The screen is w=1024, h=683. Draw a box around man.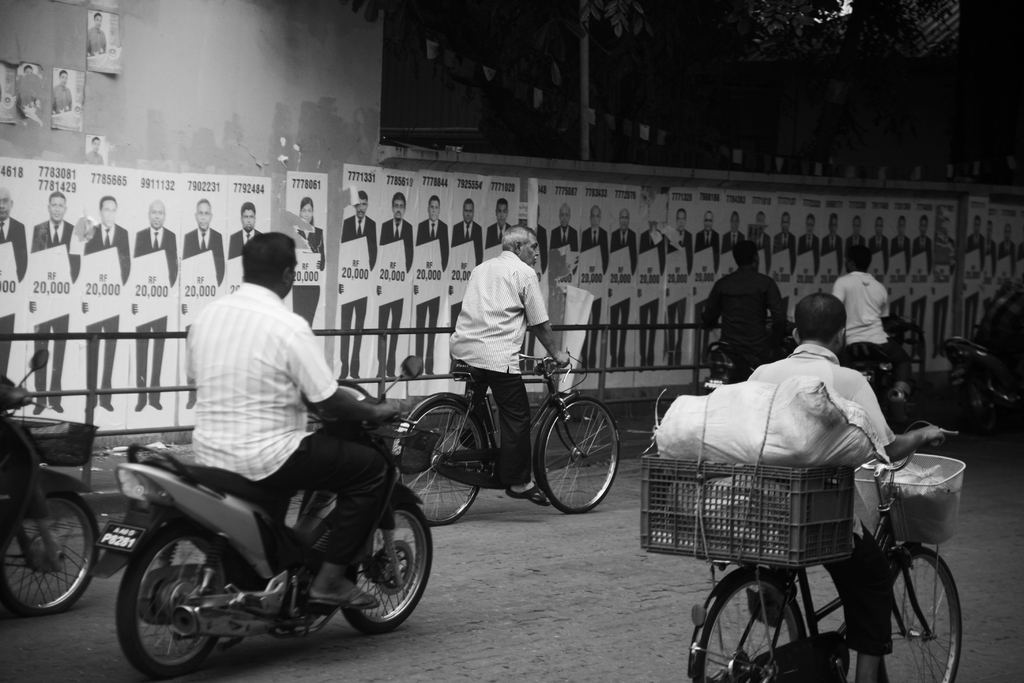
337:188:380:384.
